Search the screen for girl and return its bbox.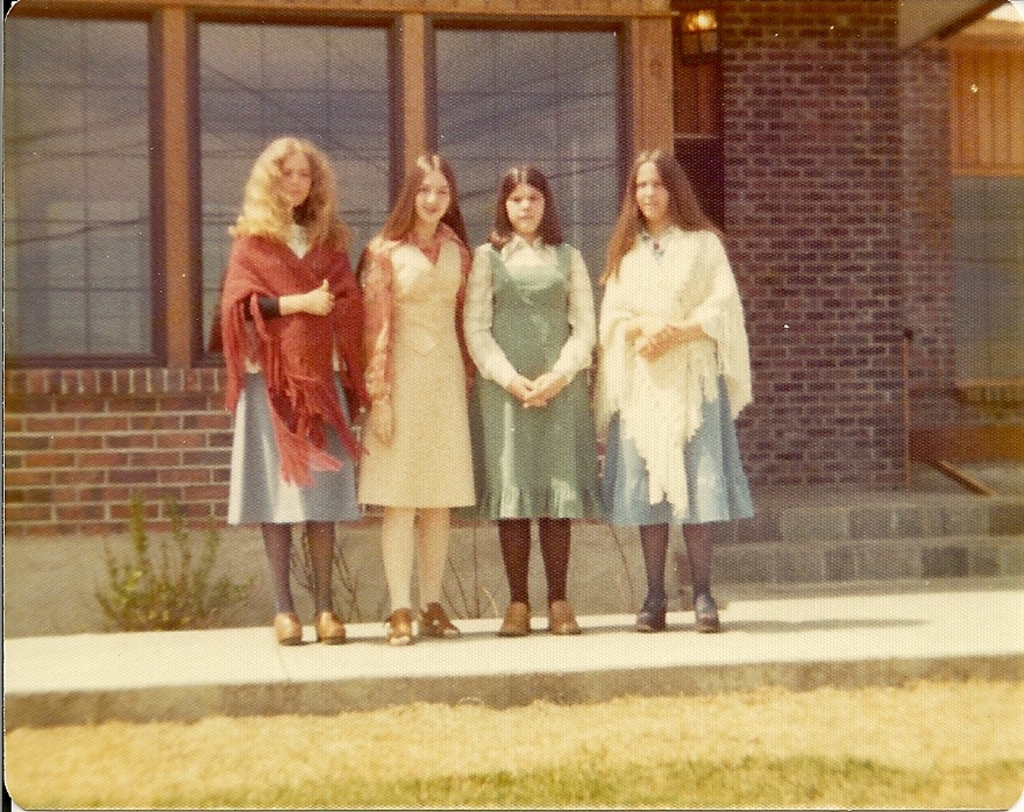
Found: crop(463, 165, 606, 634).
